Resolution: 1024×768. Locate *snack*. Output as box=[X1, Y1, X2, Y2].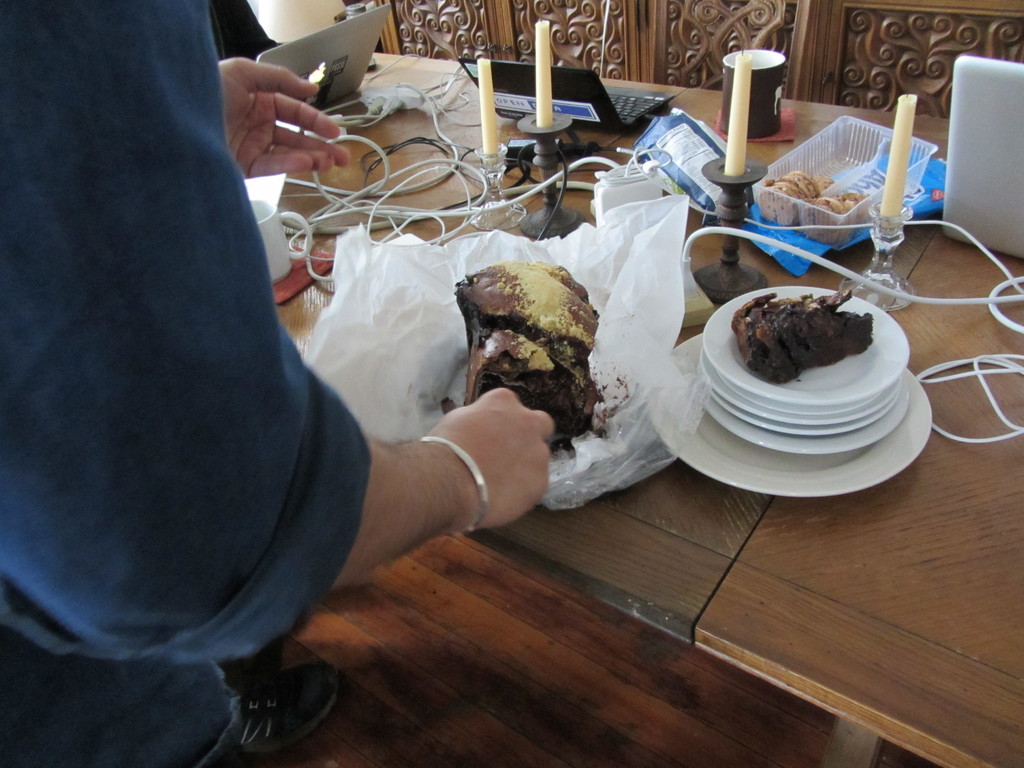
box=[448, 248, 613, 435].
